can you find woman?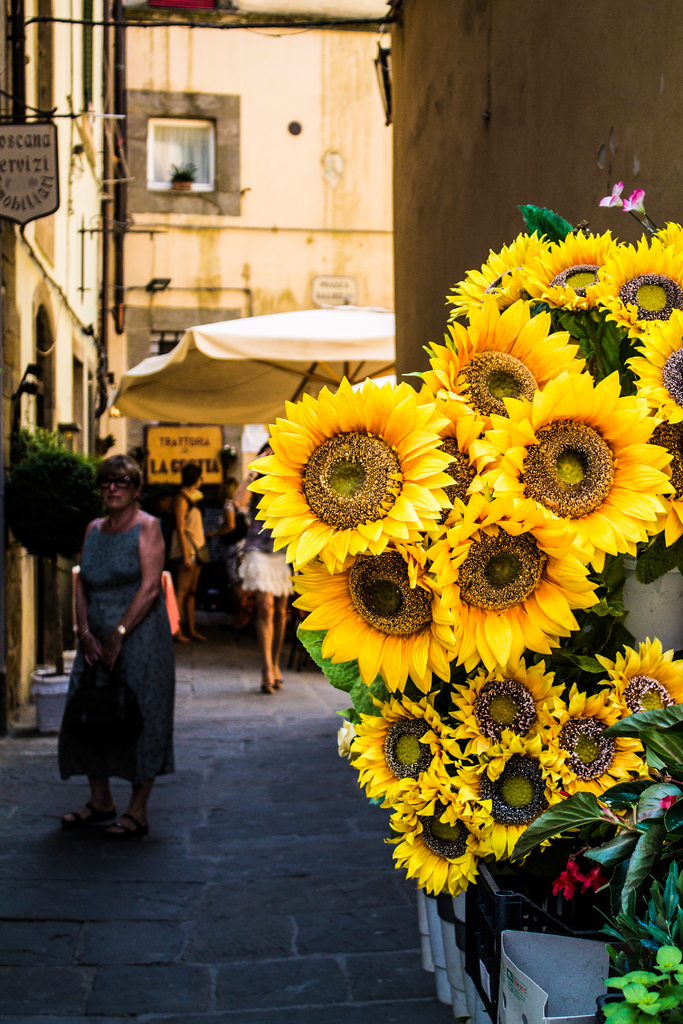
Yes, bounding box: locate(50, 451, 169, 839).
